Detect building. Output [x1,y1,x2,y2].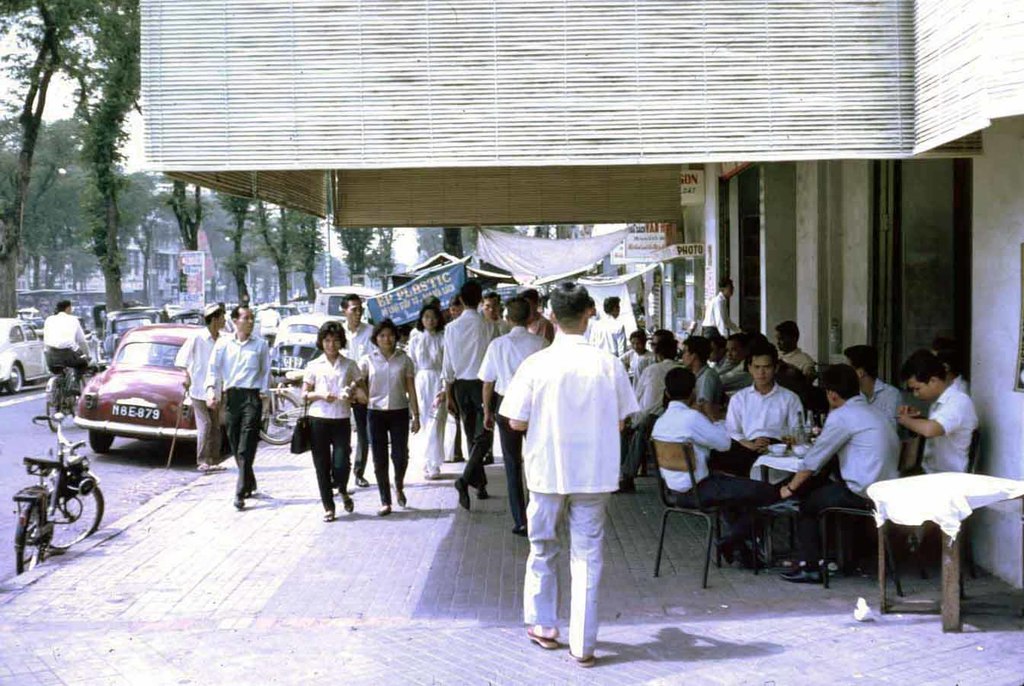
[133,0,1023,612].
